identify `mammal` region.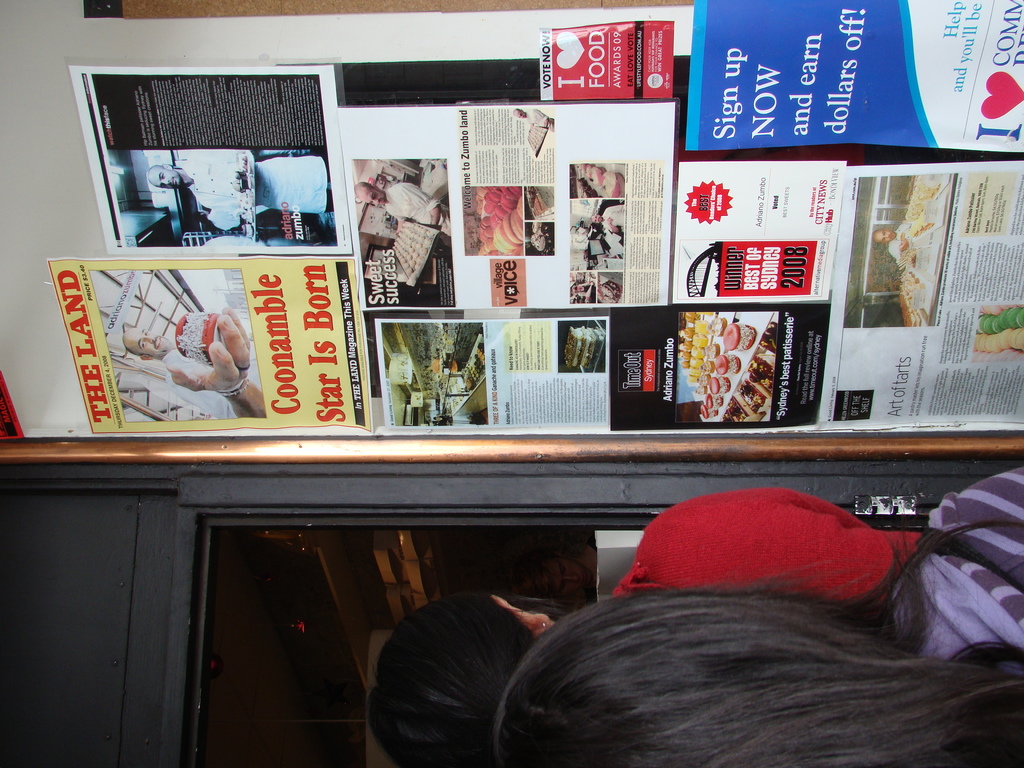
Region: [left=490, top=574, right=1023, bottom=767].
